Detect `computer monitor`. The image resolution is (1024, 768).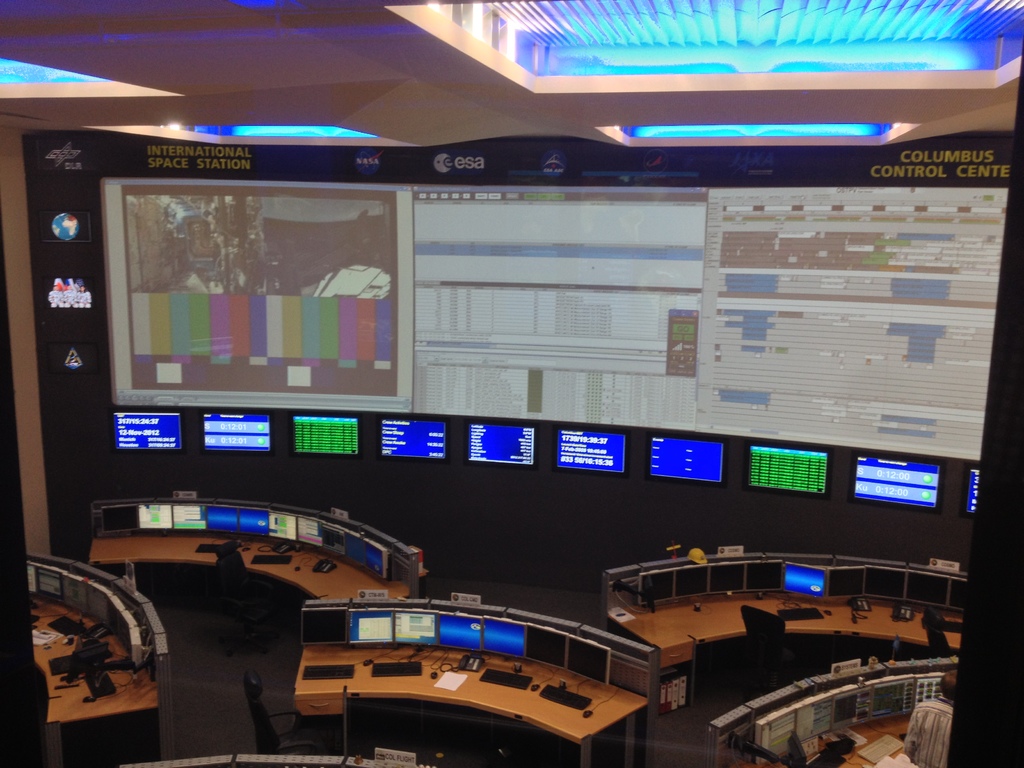
203, 506, 232, 538.
